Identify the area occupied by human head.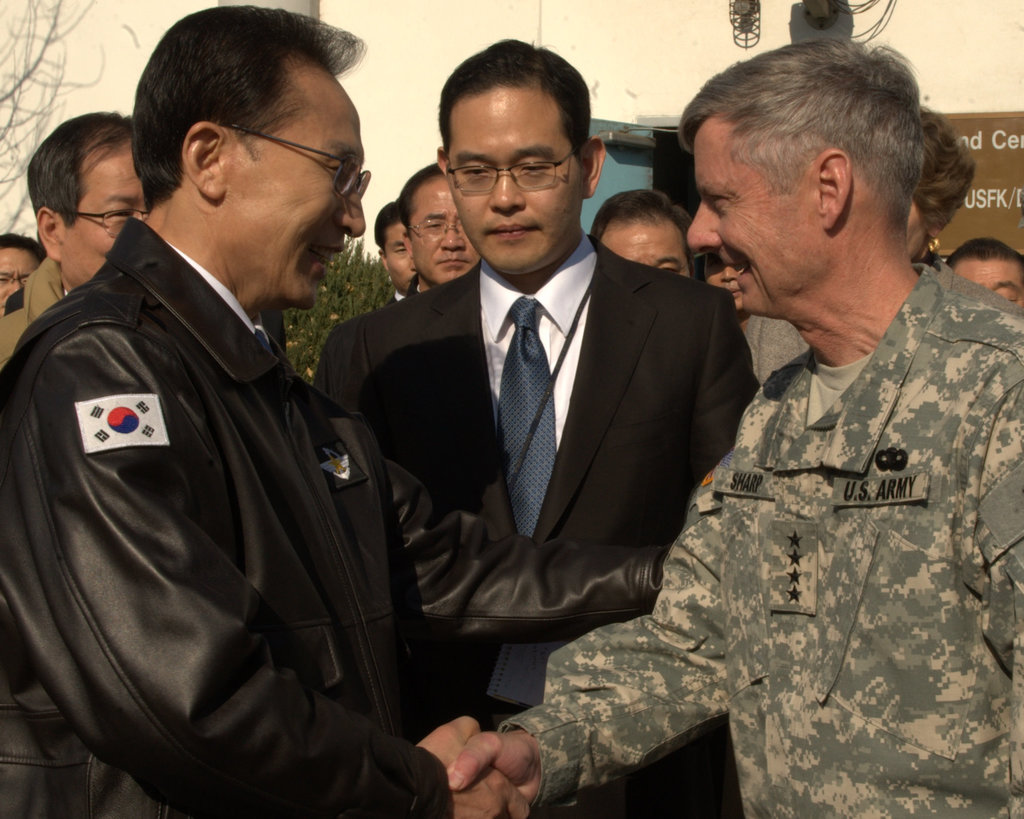
Area: select_region(127, 15, 374, 305).
